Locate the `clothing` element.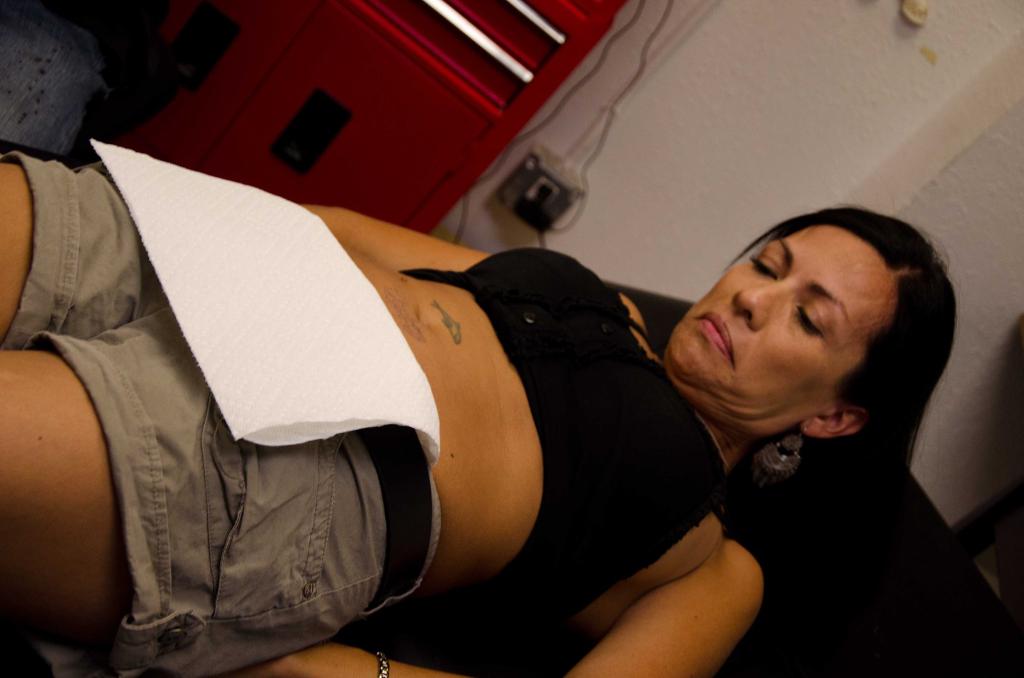
Element bbox: bbox=[0, 143, 442, 677].
